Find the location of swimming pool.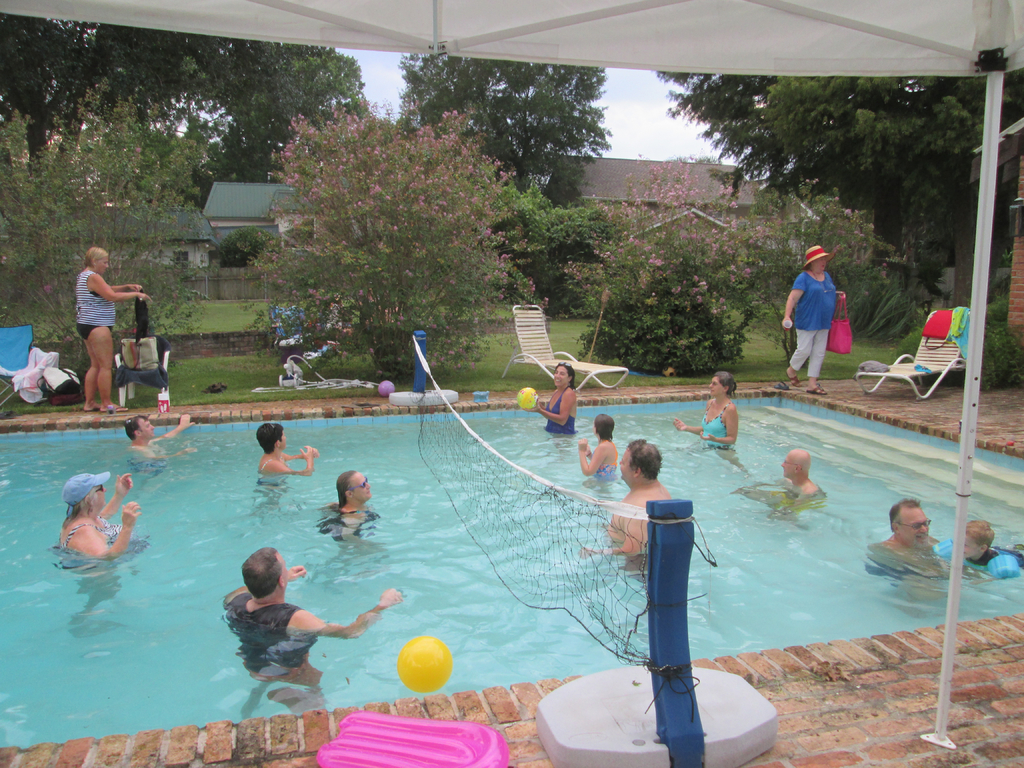
Location: 0 387 1023 747.
